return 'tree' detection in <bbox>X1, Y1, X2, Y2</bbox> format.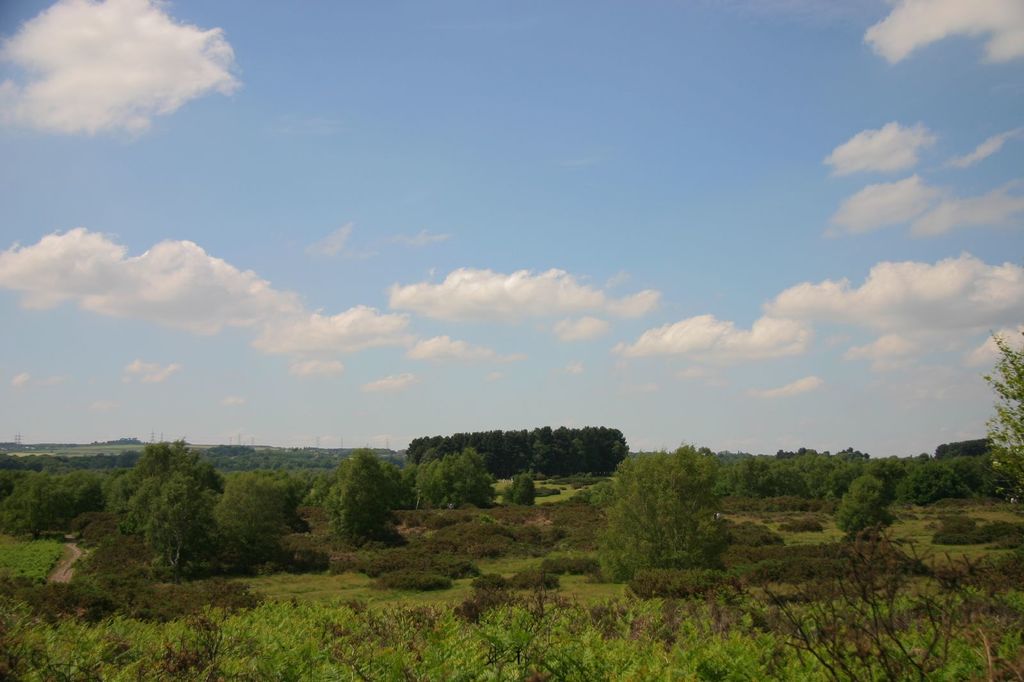
<bbox>986, 329, 1023, 509</bbox>.
